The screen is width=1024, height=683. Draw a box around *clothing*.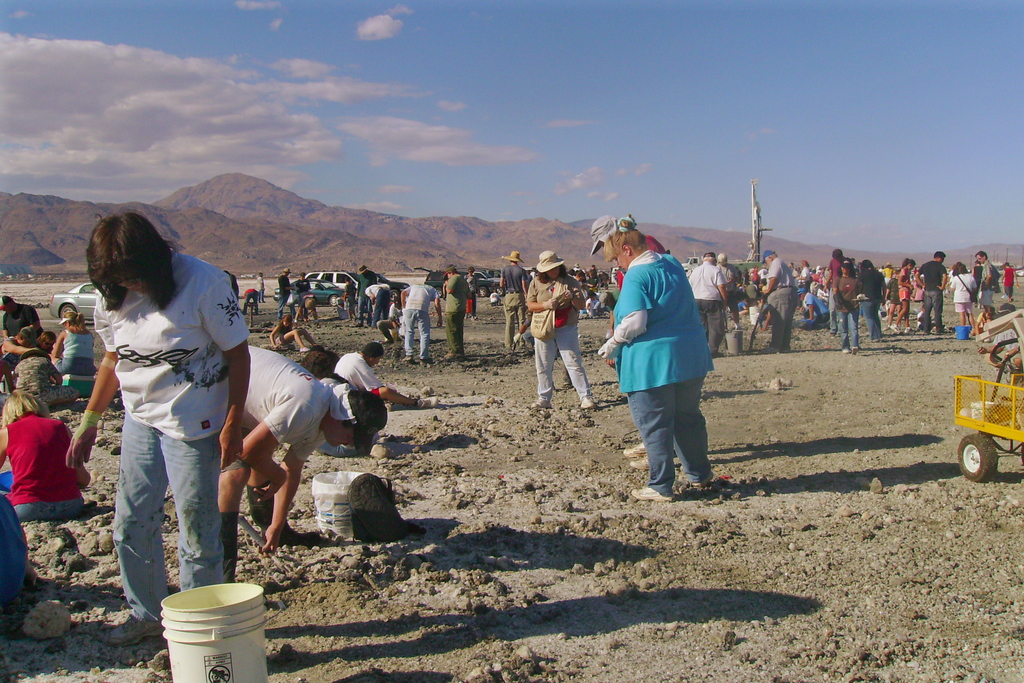
Rect(916, 262, 951, 327).
